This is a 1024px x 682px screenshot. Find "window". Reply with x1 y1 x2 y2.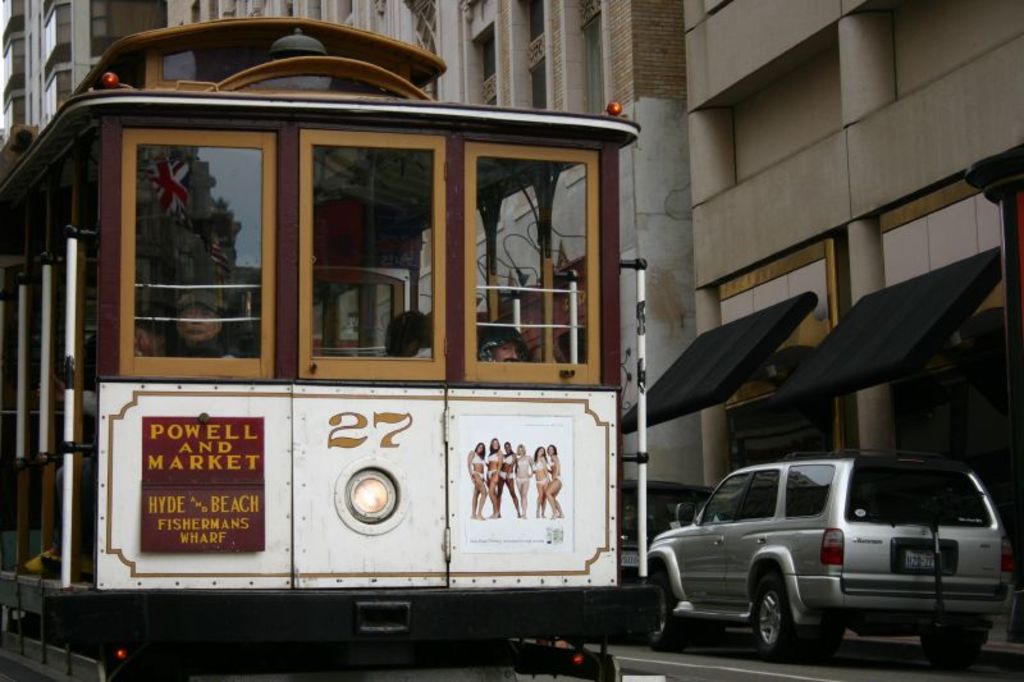
127 136 280 372.
